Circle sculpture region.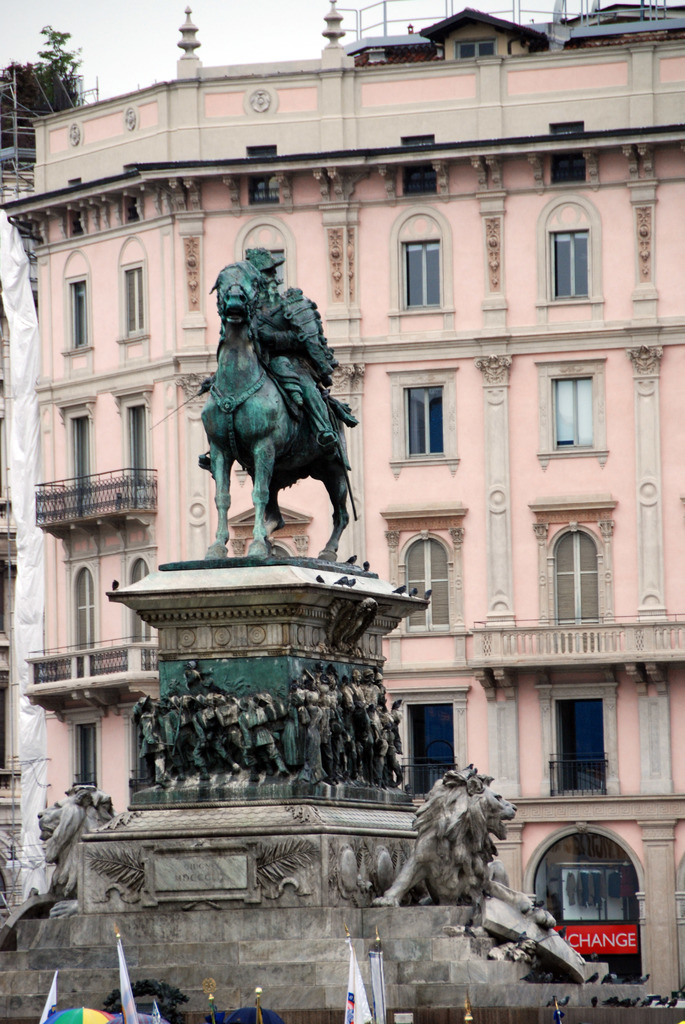
Region: bbox=(462, 871, 595, 979).
